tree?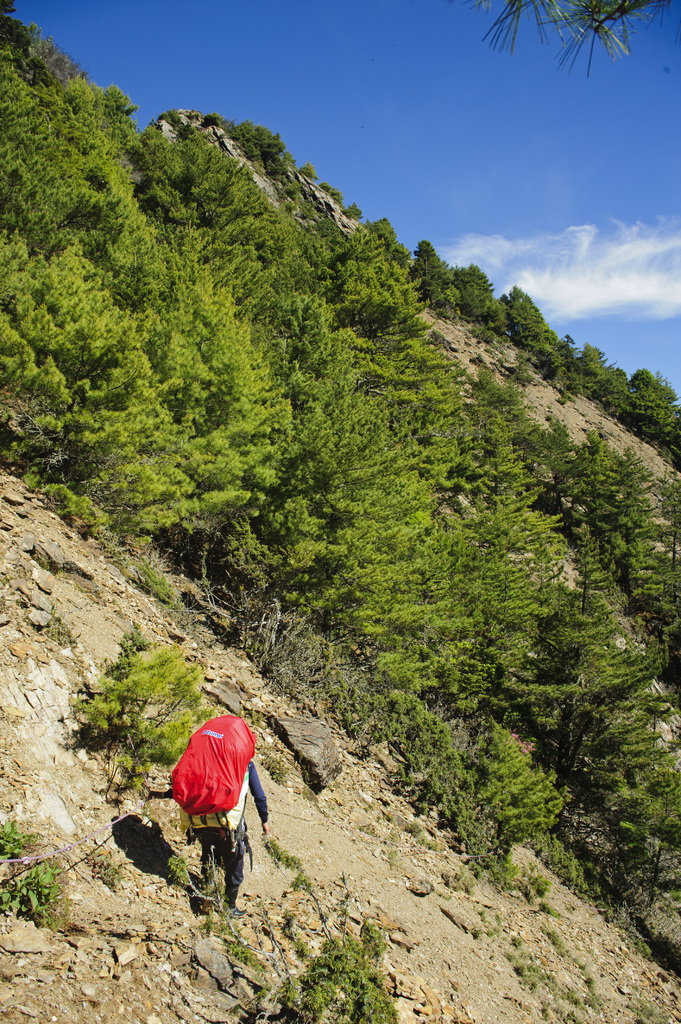
left=362, top=220, right=410, bottom=276
